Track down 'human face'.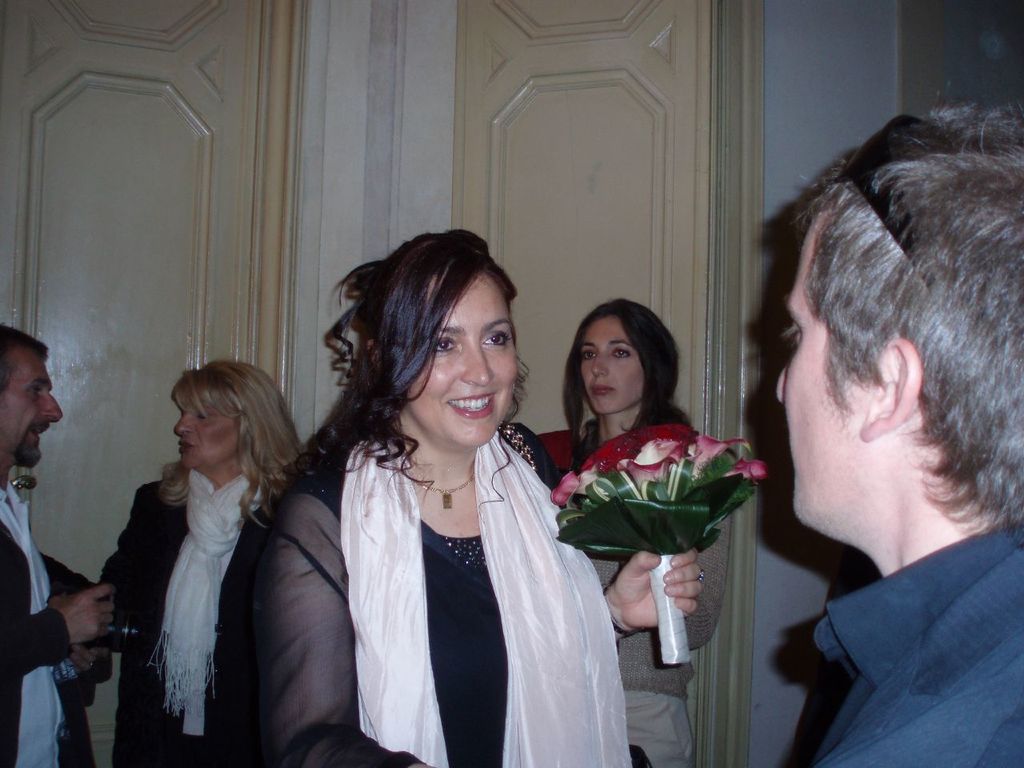
Tracked to {"left": 581, "top": 317, "right": 647, "bottom": 414}.
